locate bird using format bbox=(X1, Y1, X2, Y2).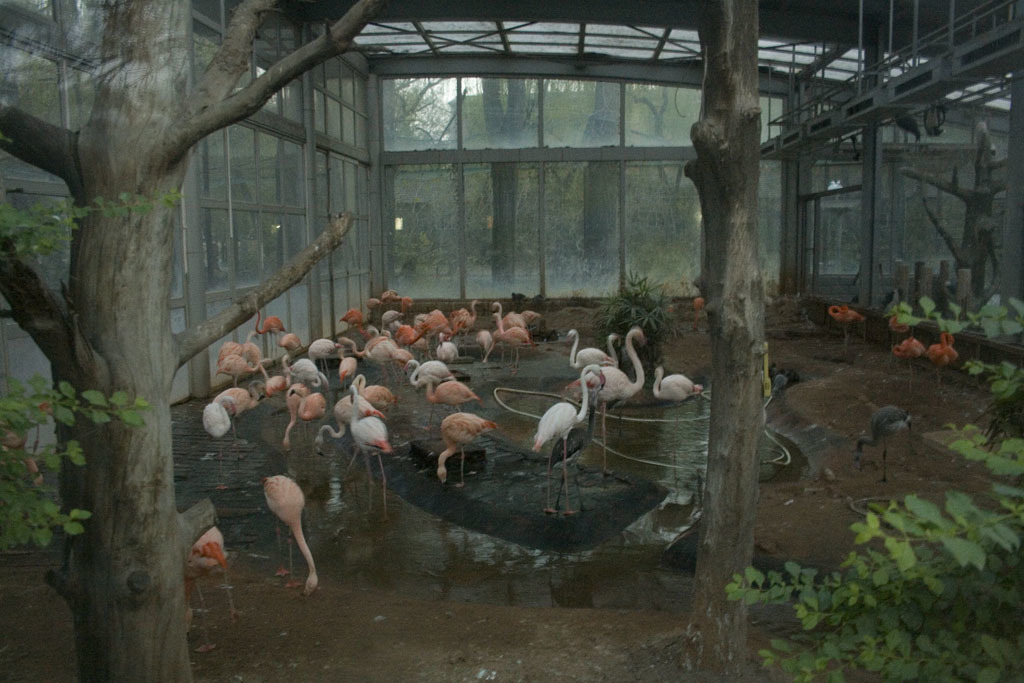
bbox=(828, 308, 864, 356).
